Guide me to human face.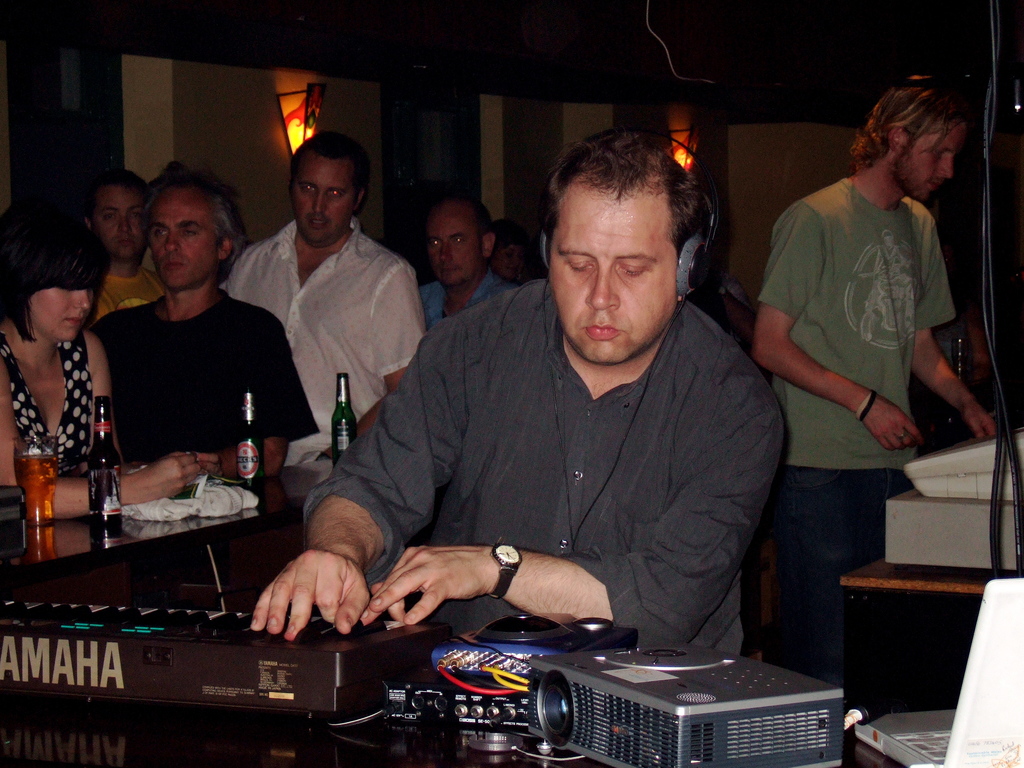
Guidance: 92,189,148,264.
